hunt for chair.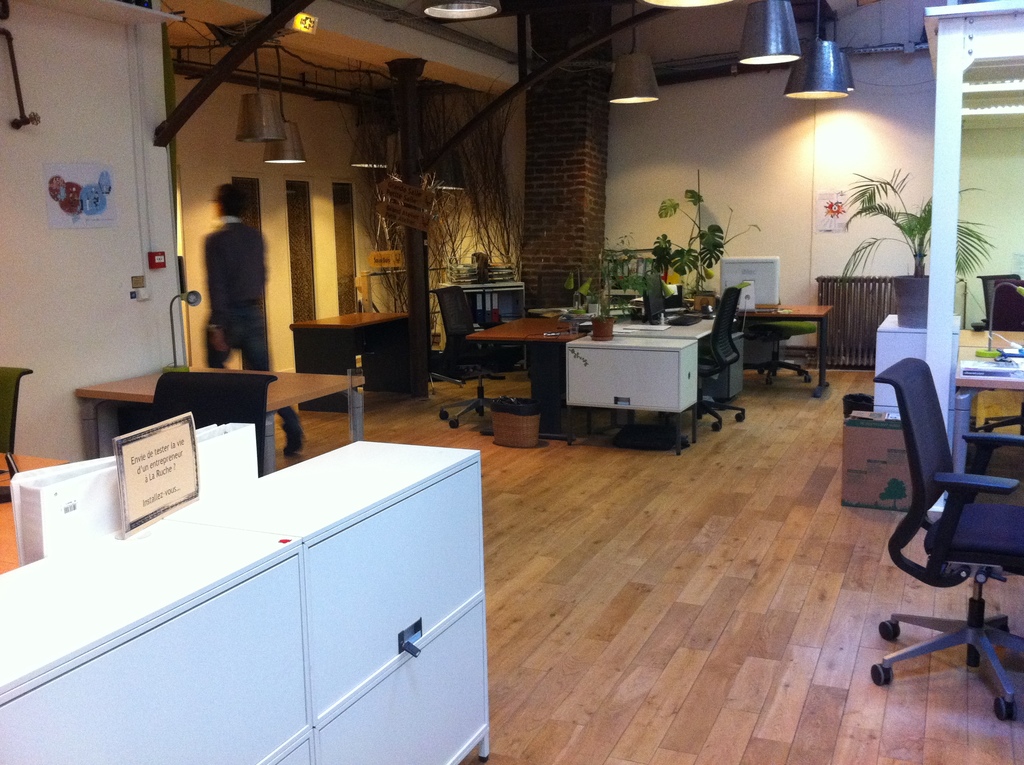
Hunted down at <bbox>877, 265, 1018, 730</bbox>.
